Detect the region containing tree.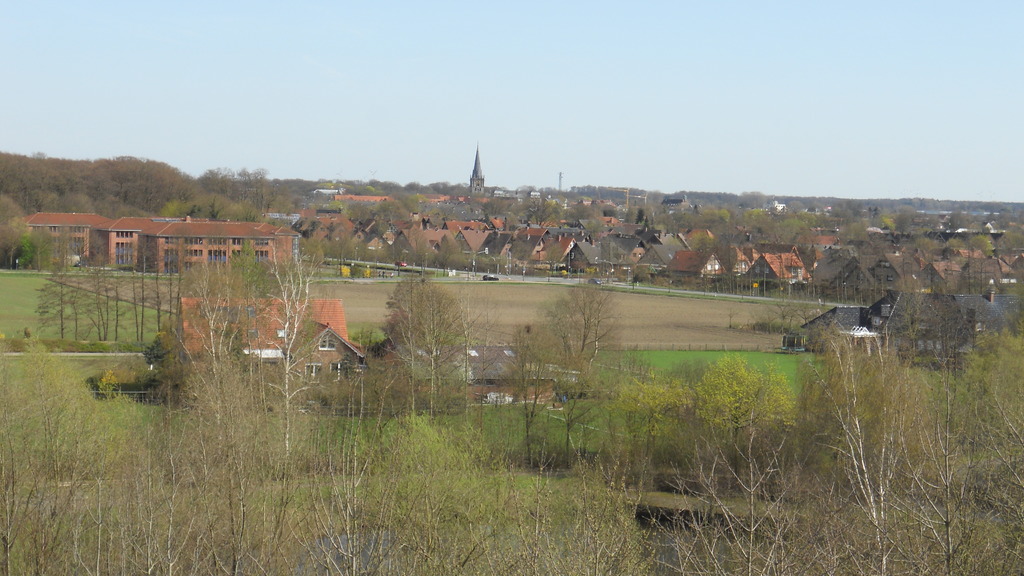
bbox(957, 313, 1023, 513).
